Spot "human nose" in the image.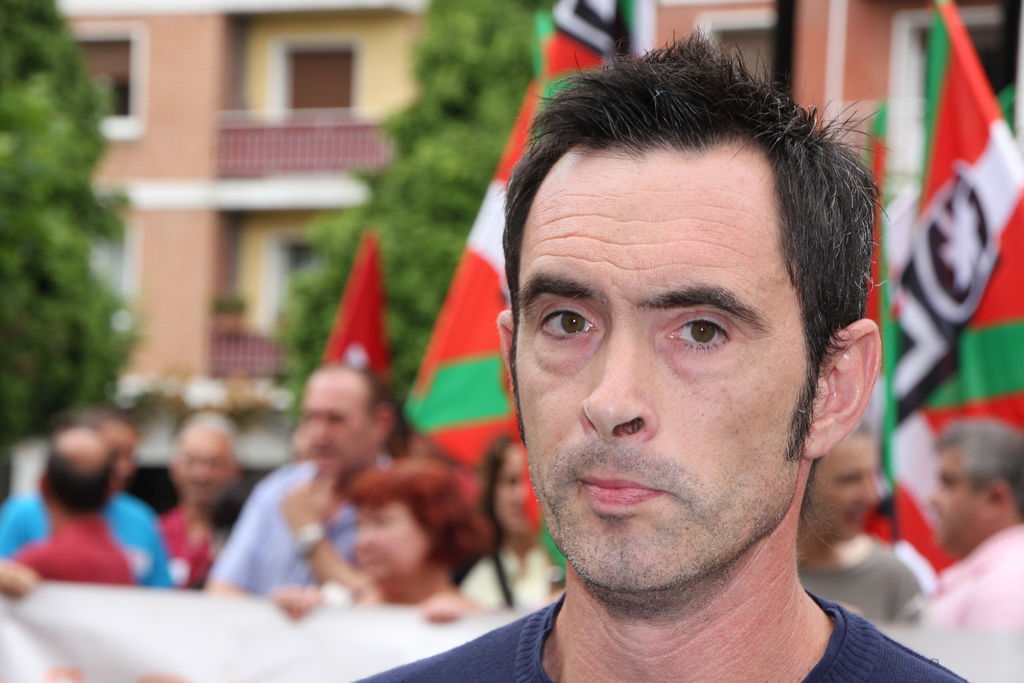
"human nose" found at region(860, 479, 879, 505).
